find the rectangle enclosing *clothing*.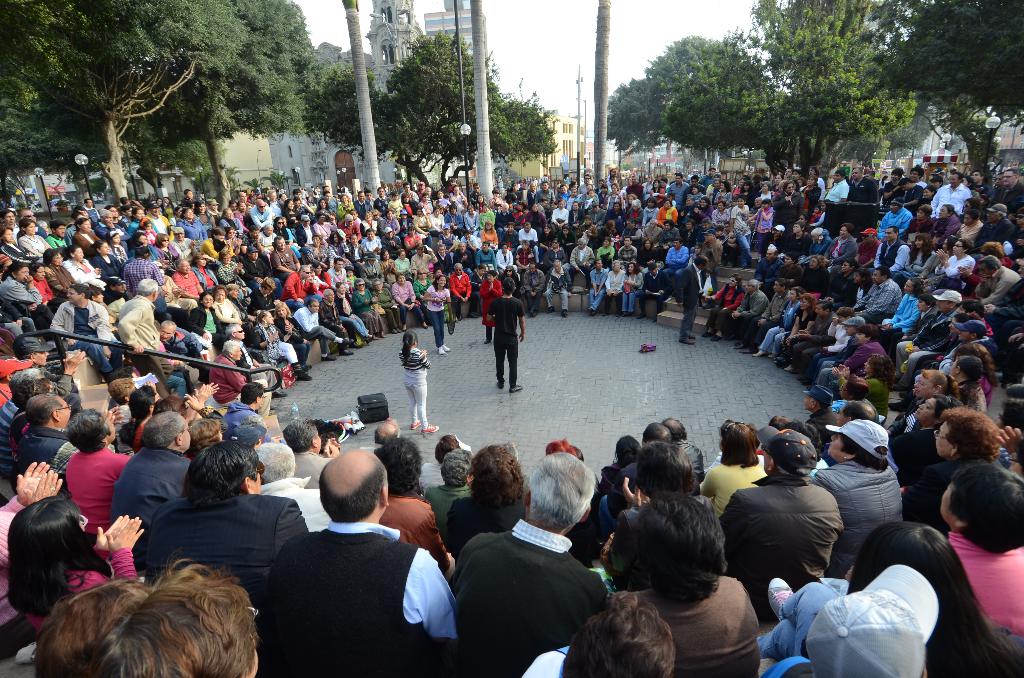
675,269,701,335.
